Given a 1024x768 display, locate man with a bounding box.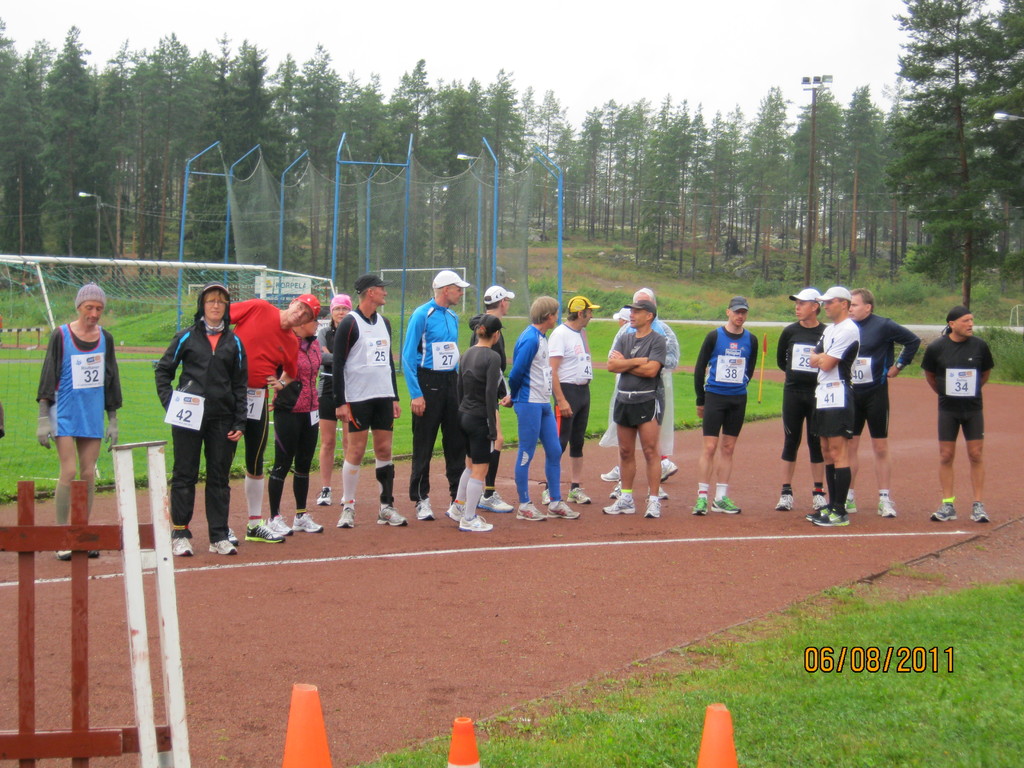
Located: 469 283 515 516.
